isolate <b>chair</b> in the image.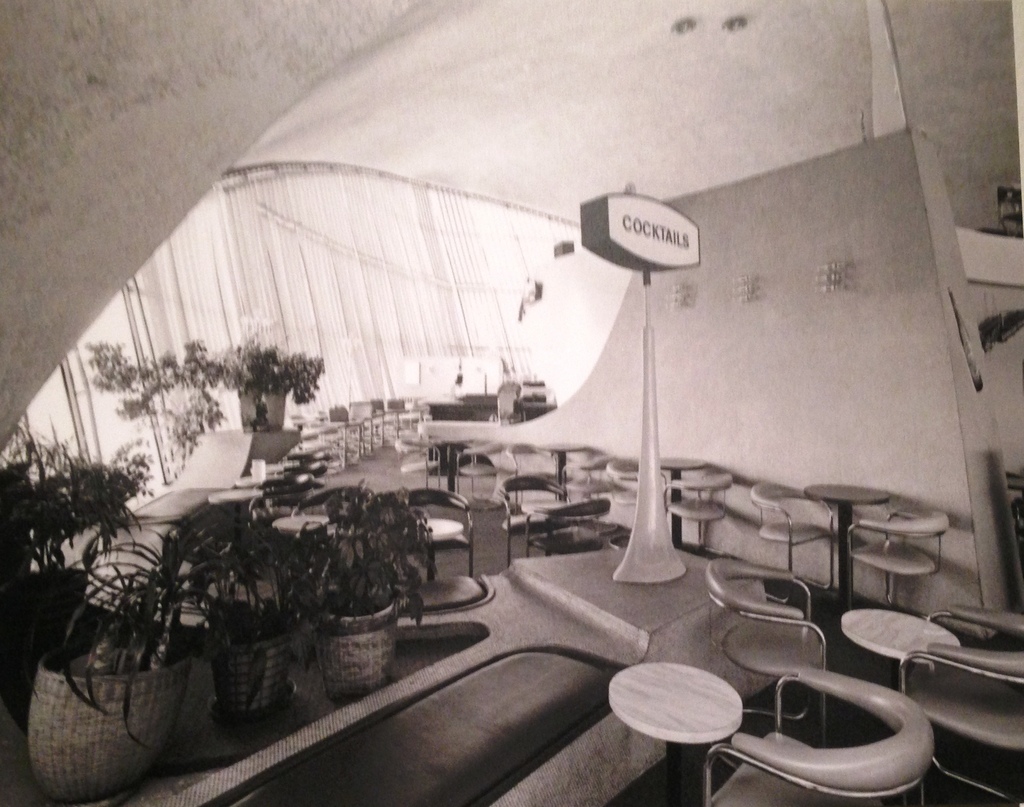
Isolated region: x1=527, y1=489, x2=617, y2=555.
